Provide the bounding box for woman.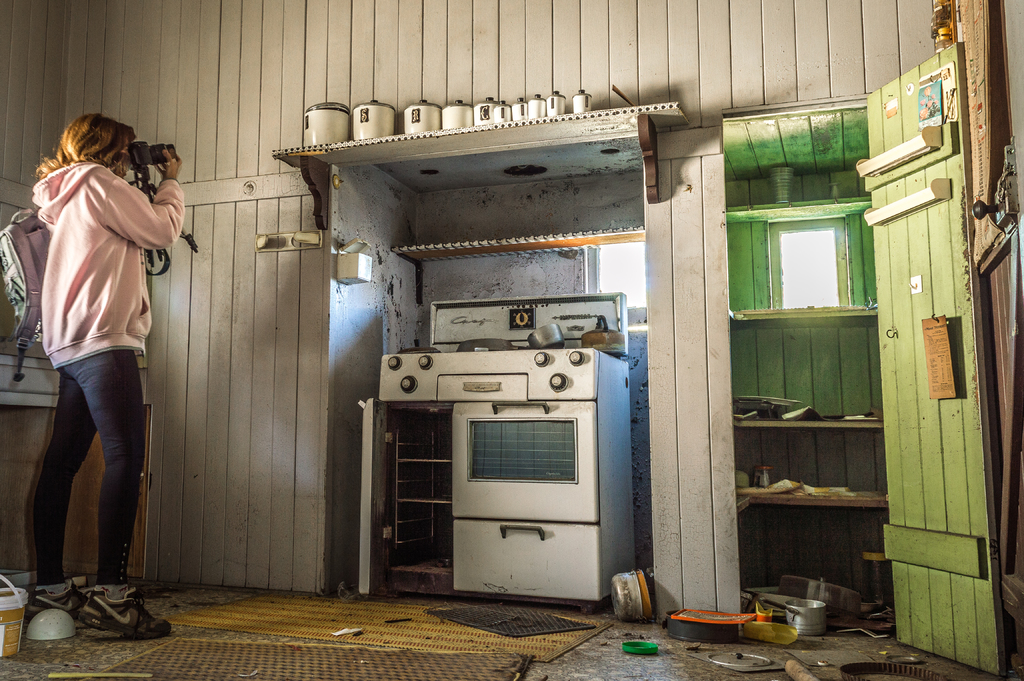
pyautogui.locateOnScreen(22, 113, 189, 647).
